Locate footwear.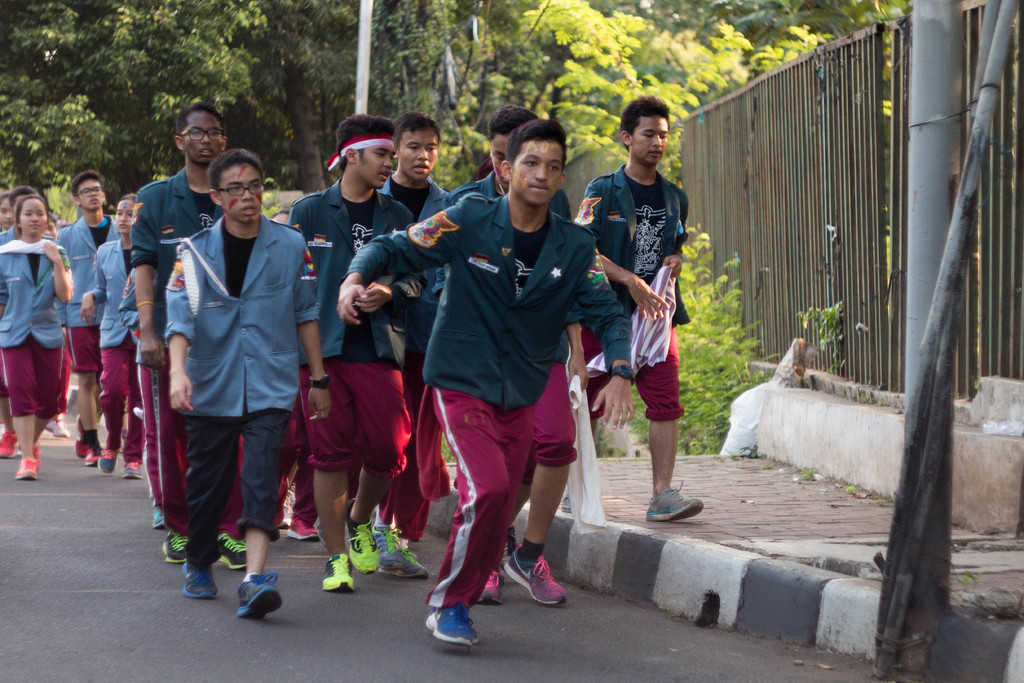
Bounding box: [346, 497, 380, 575].
